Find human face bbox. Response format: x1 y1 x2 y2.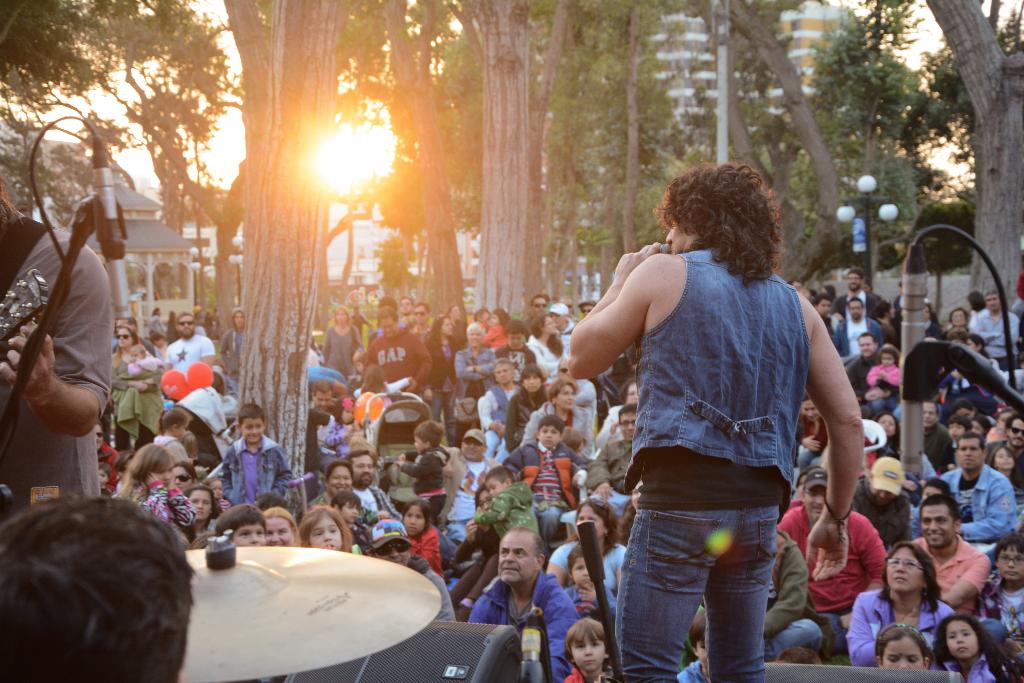
229 310 246 328.
